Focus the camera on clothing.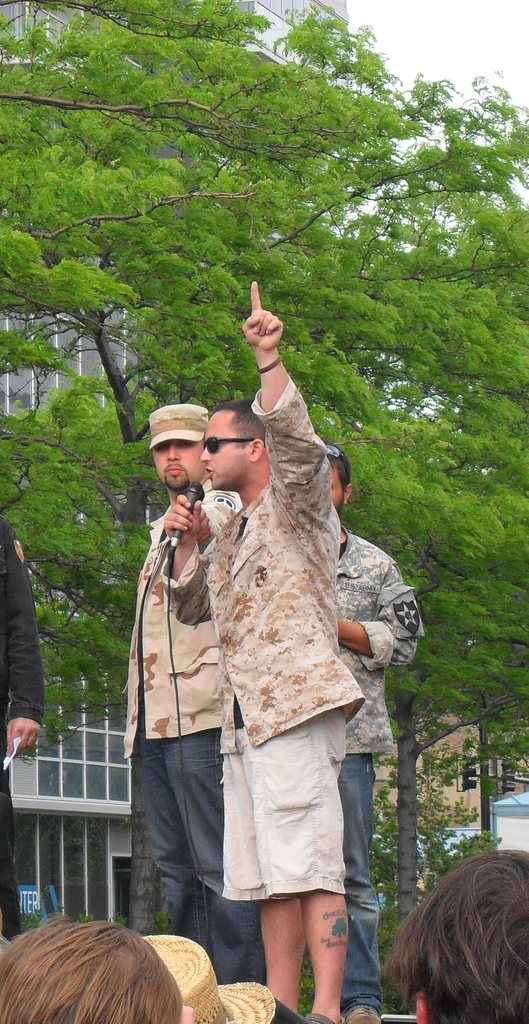
Focus region: 331 528 428 1021.
